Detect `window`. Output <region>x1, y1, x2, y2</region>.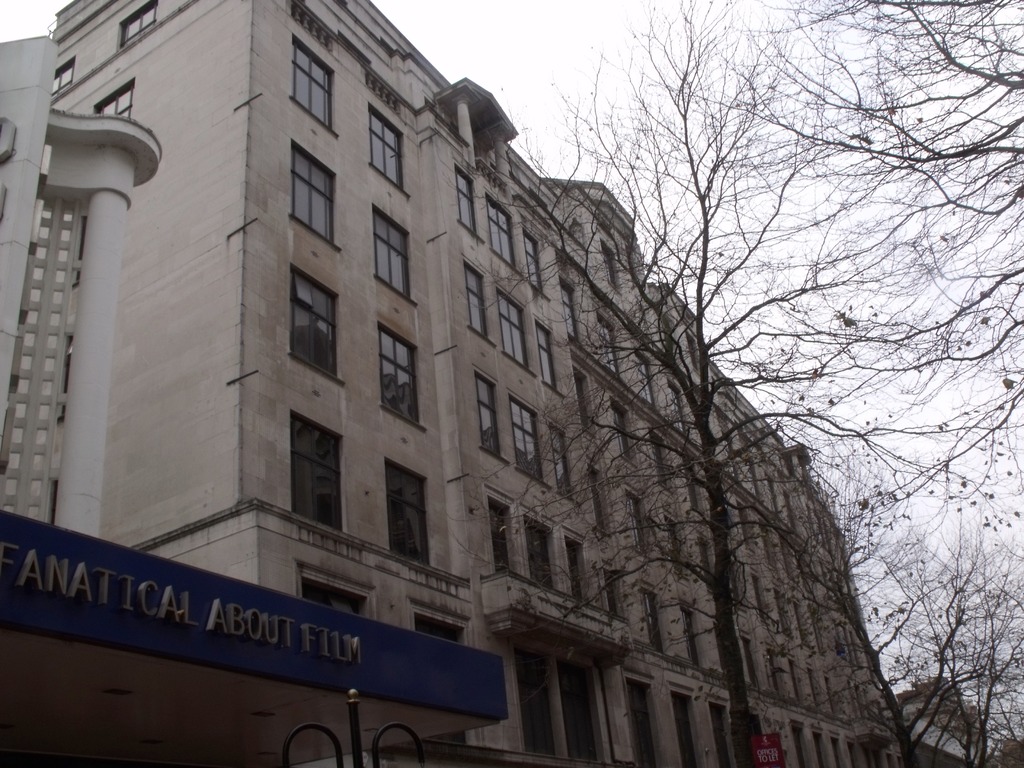
<region>552, 420, 578, 502</region>.
